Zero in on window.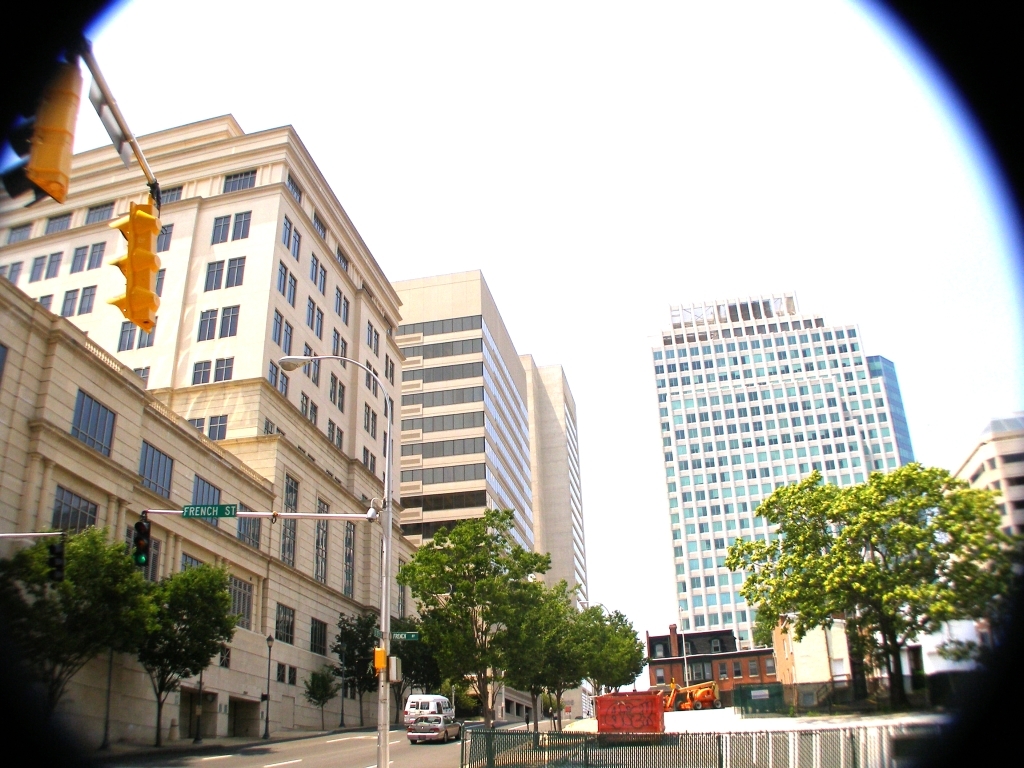
Zeroed in: BBox(277, 604, 296, 639).
